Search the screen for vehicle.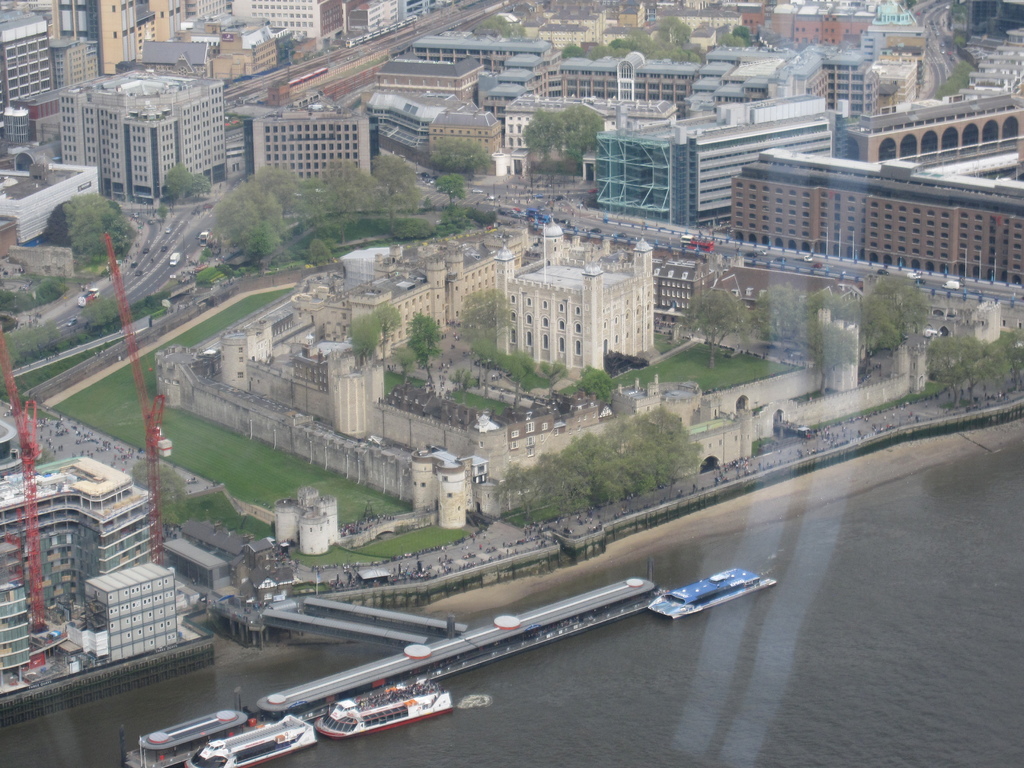
Found at select_region(943, 277, 957, 291).
